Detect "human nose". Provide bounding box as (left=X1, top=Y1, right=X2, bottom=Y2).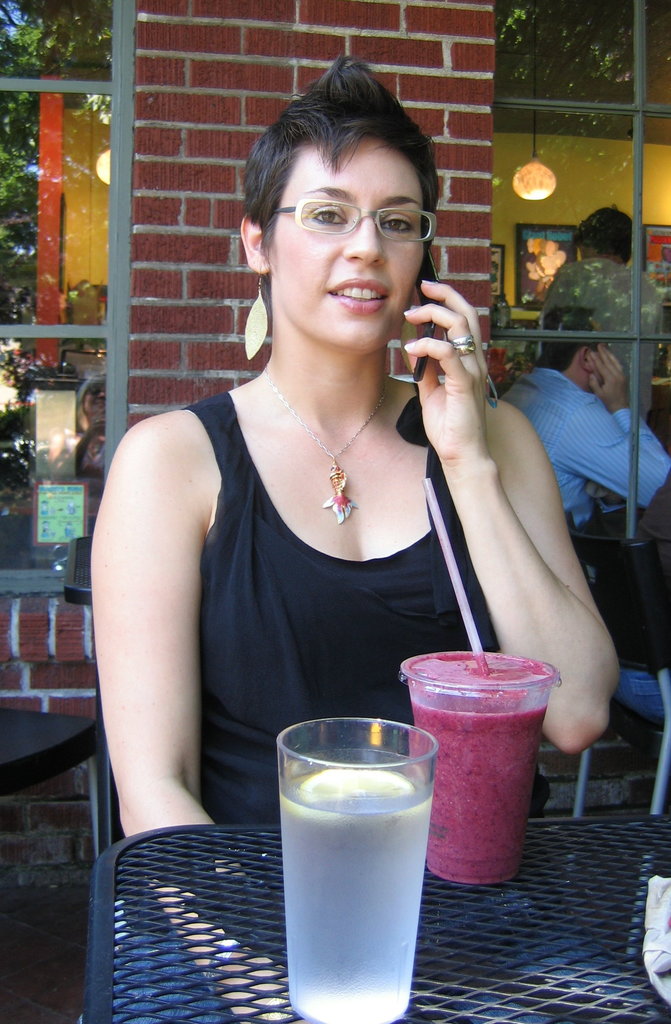
(left=346, top=214, right=389, bottom=266).
